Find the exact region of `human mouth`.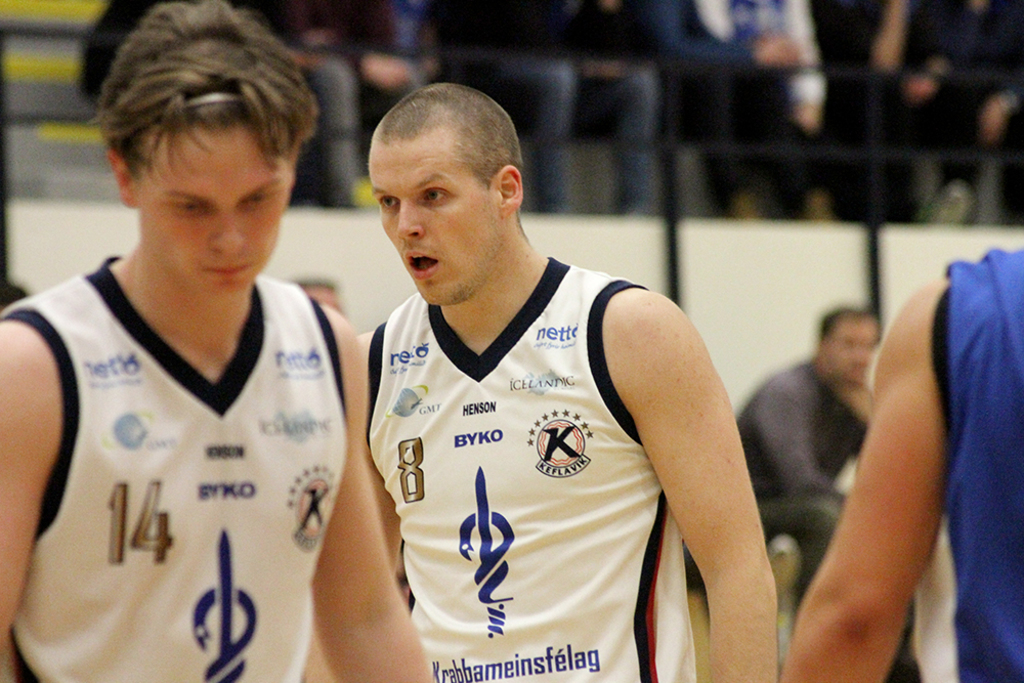
Exact region: bbox(198, 254, 252, 283).
